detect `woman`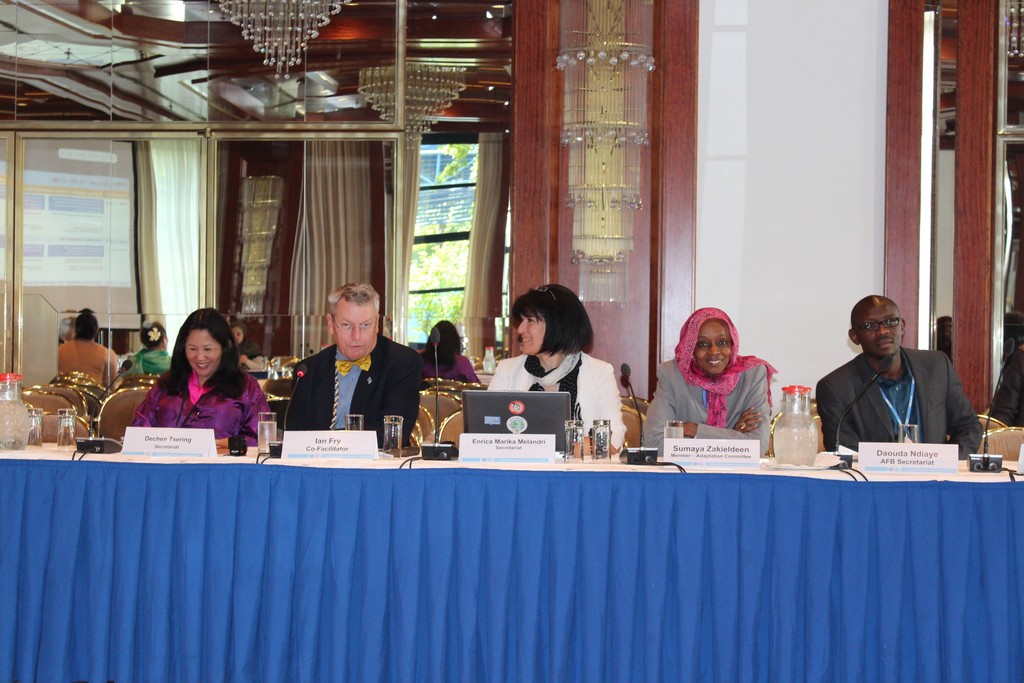
470:288:633:444
